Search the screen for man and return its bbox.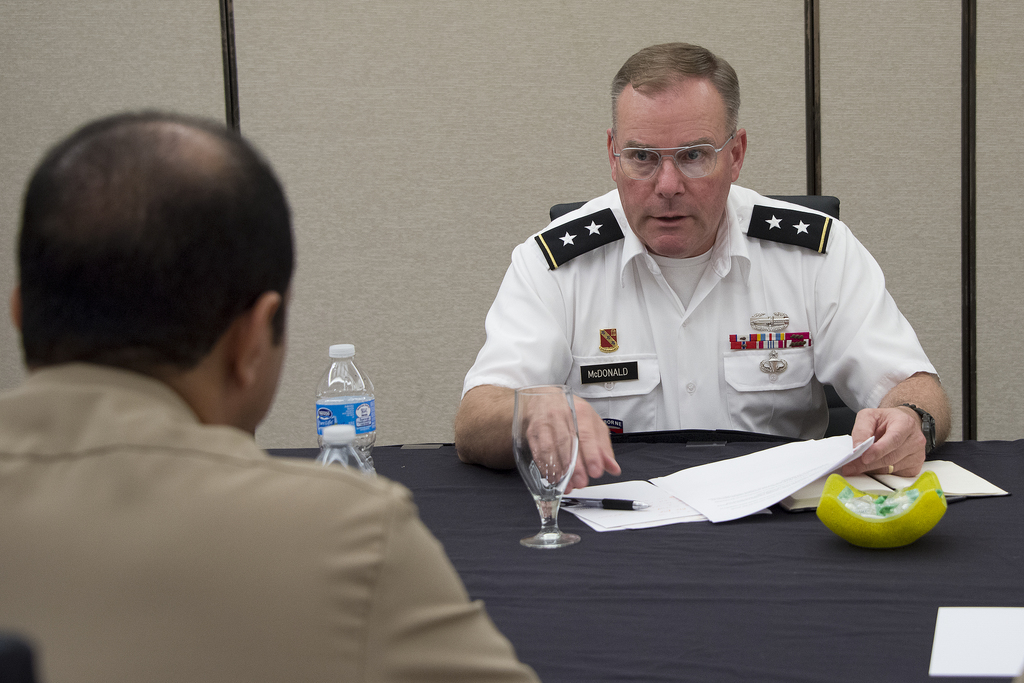
Found: 0,108,540,682.
